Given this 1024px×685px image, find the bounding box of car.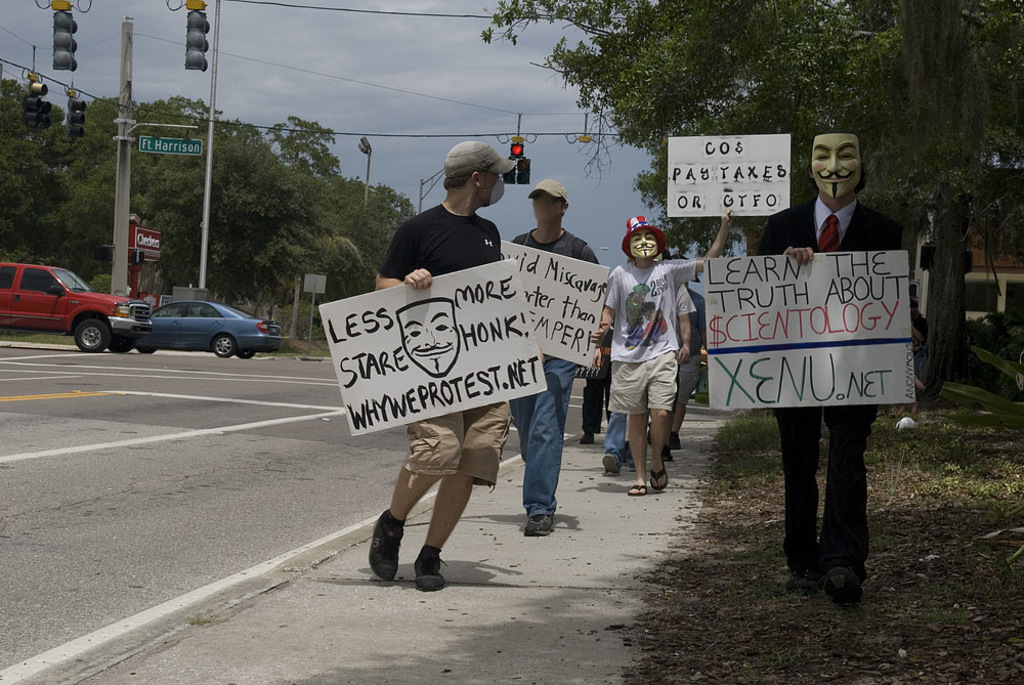
bbox(133, 296, 291, 357).
